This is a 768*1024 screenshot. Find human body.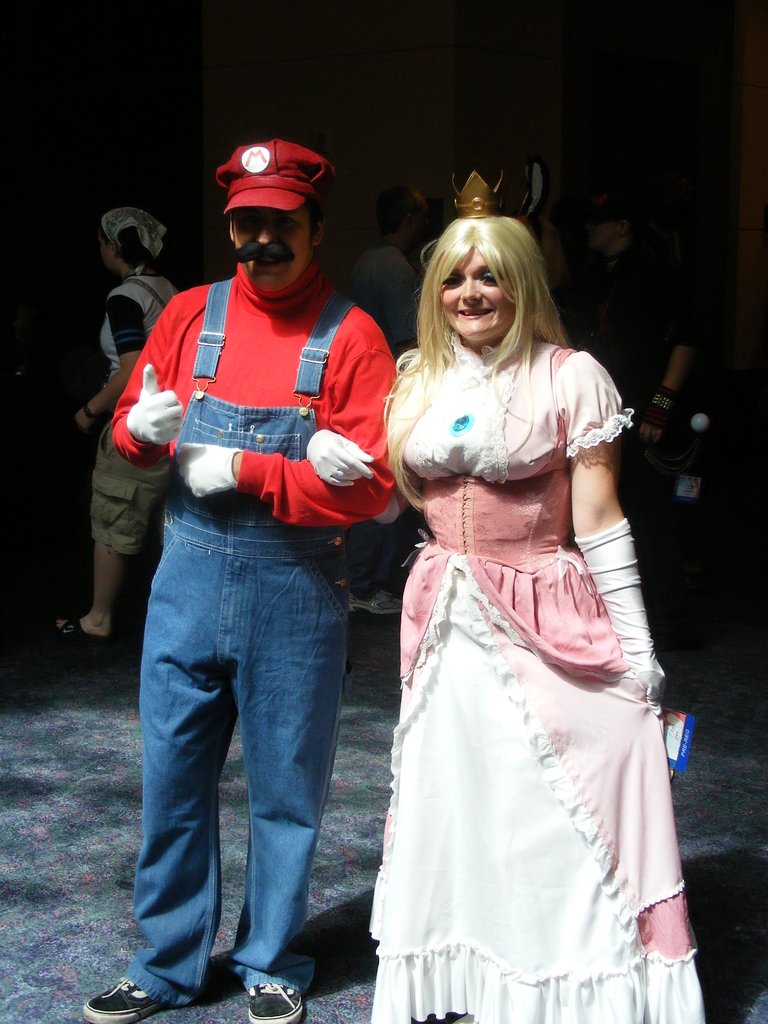
Bounding box: locate(307, 218, 708, 1023).
